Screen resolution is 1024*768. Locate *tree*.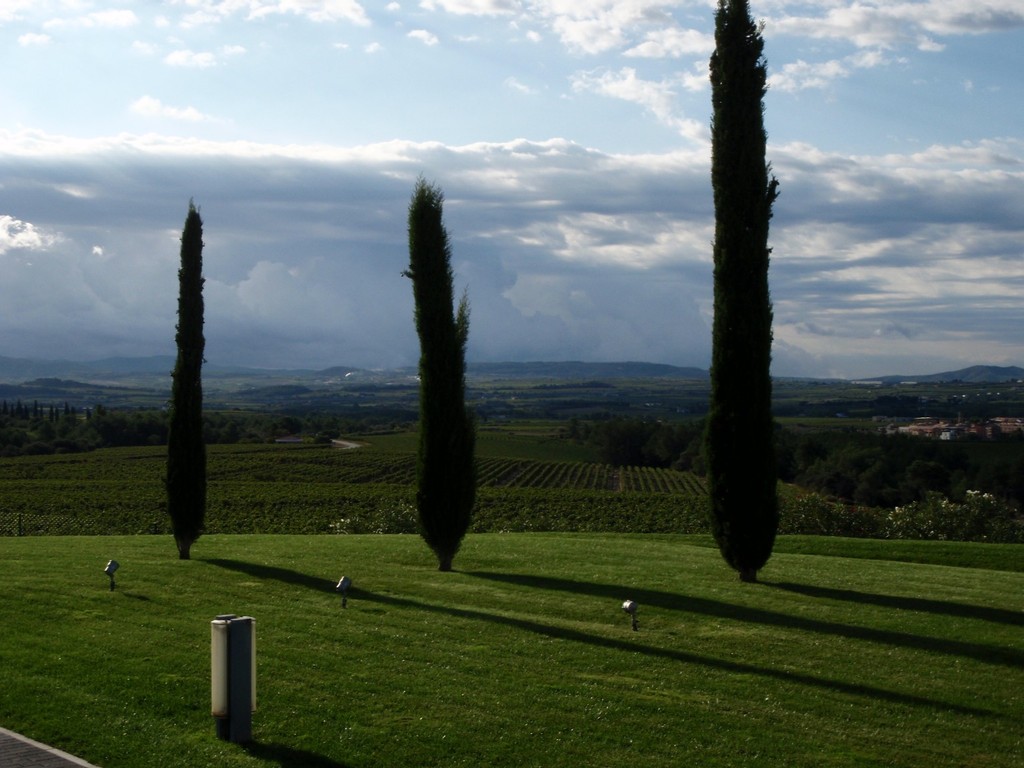
<region>250, 406, 280, 444</region>.
